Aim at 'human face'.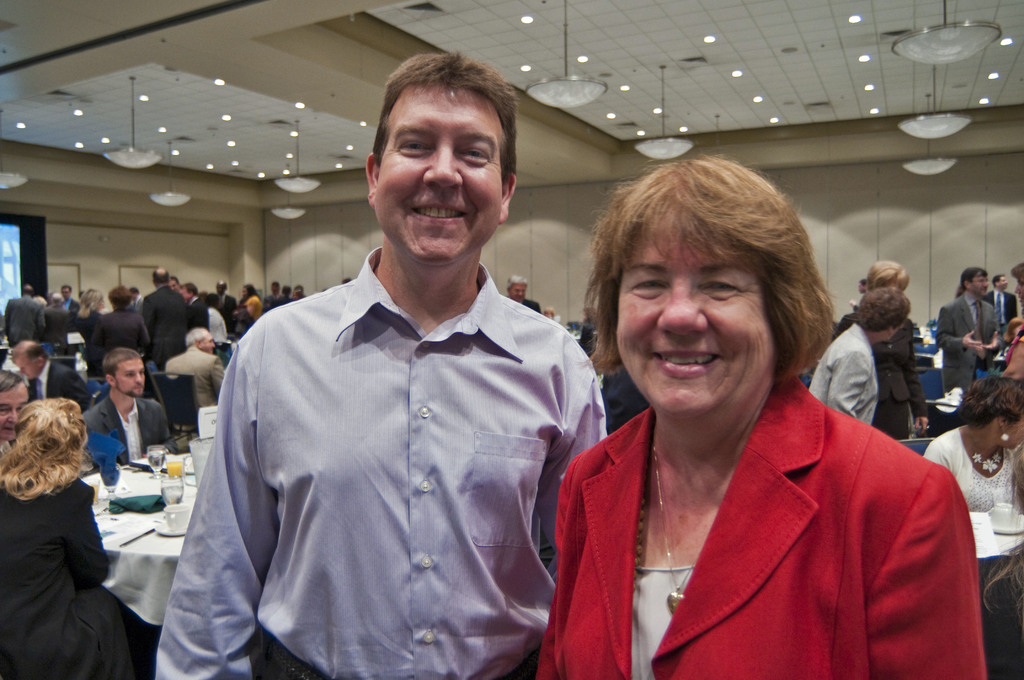
Aimed at [x1=1016, y1=275, x2=1023, y2=303].
